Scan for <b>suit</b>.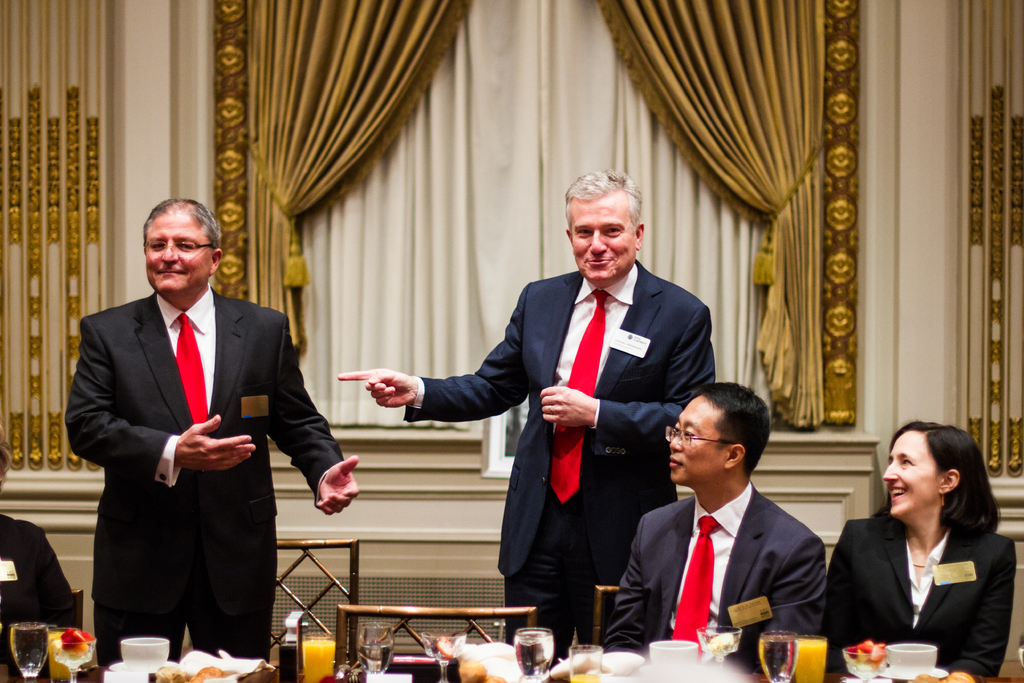
Scan result: select_region(823, 521, 1015, 677).
